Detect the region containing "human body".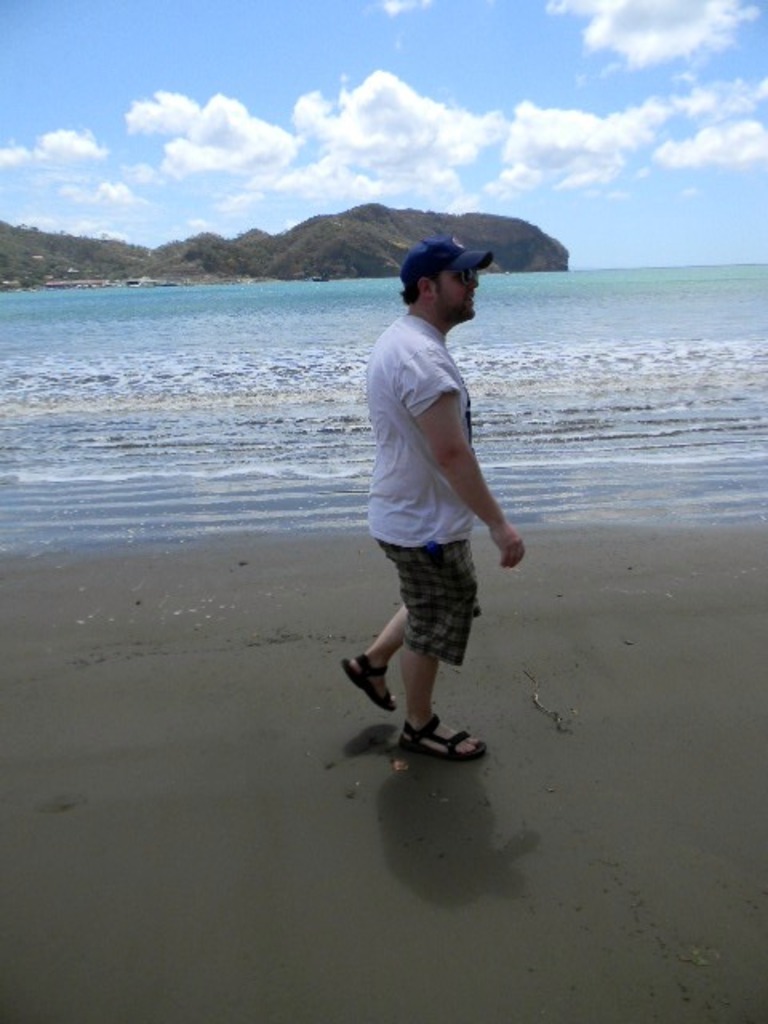
bbox=(341, 315, 522, 768).
